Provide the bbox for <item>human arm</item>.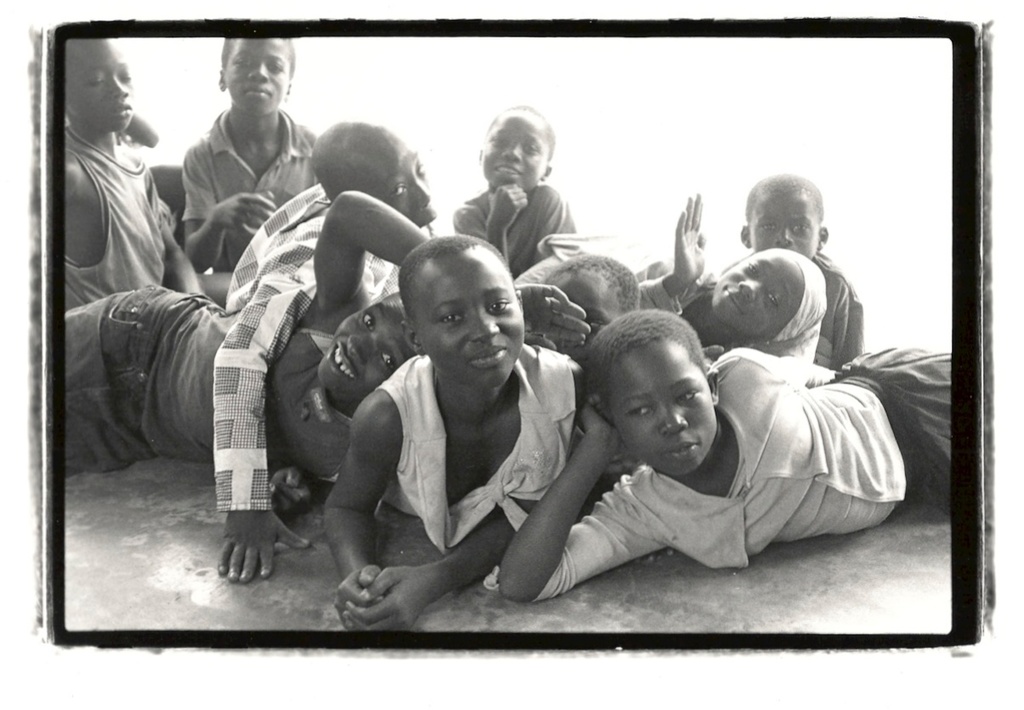
[x1=147, y1=164, x2=206, y2=302].
